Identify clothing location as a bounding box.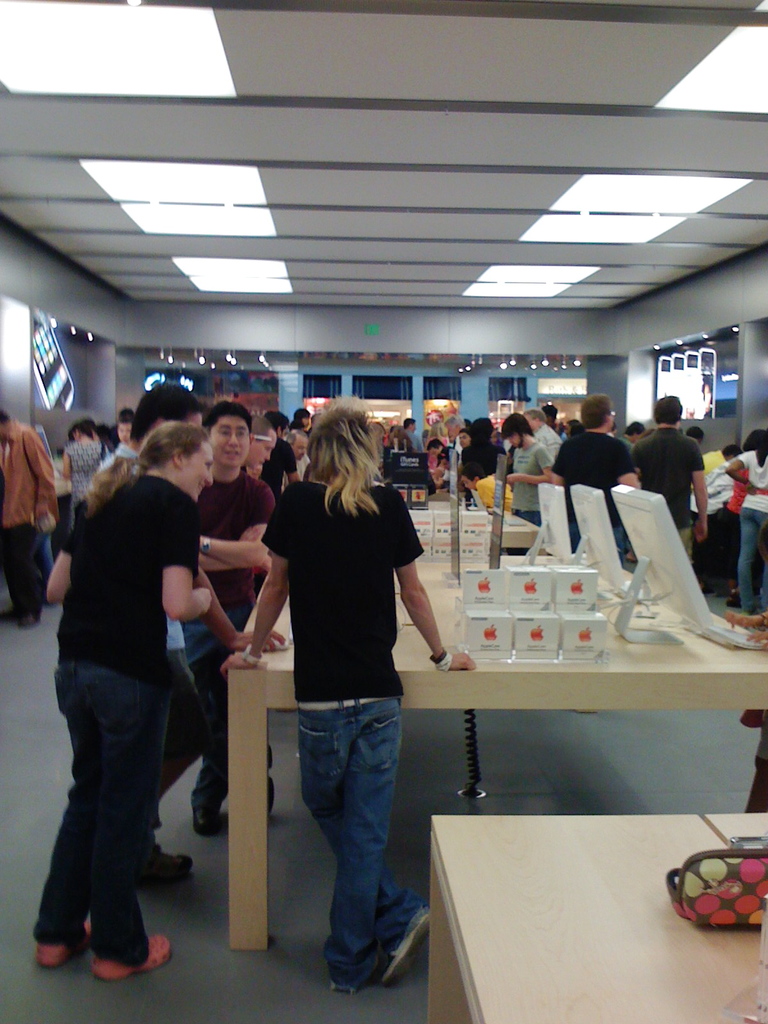
(548,424,628,564).
